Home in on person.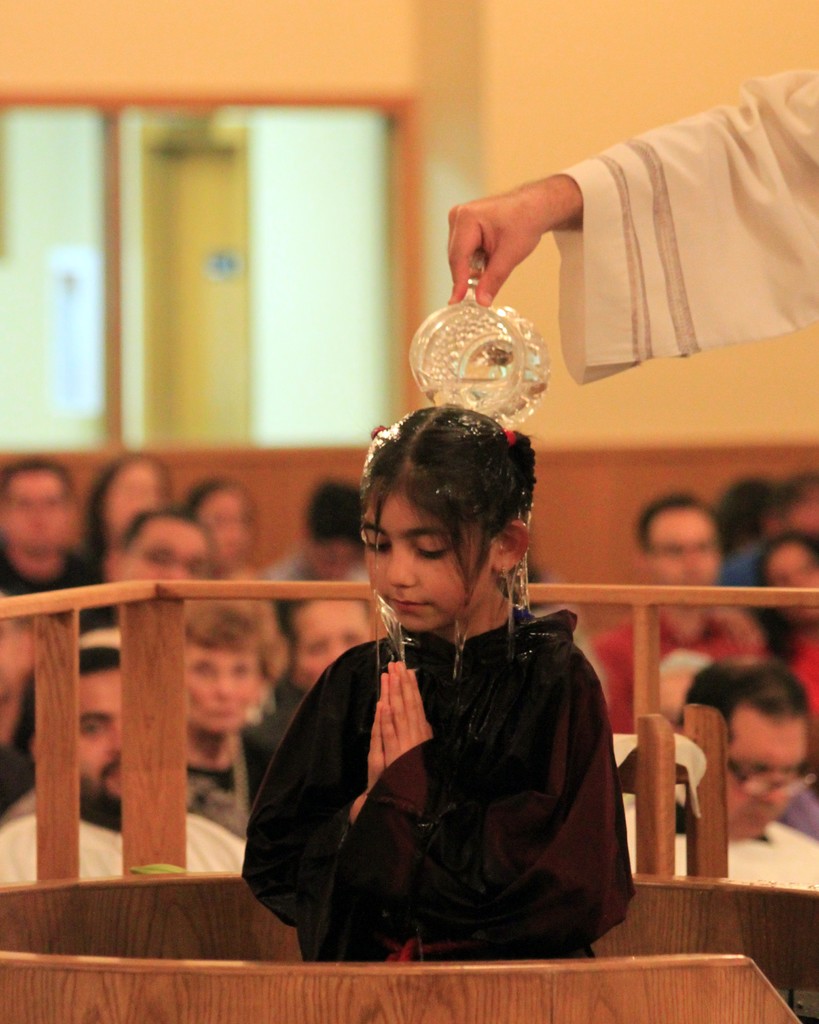
Homed in at left=581, top=495, right=752, bottom=744.
